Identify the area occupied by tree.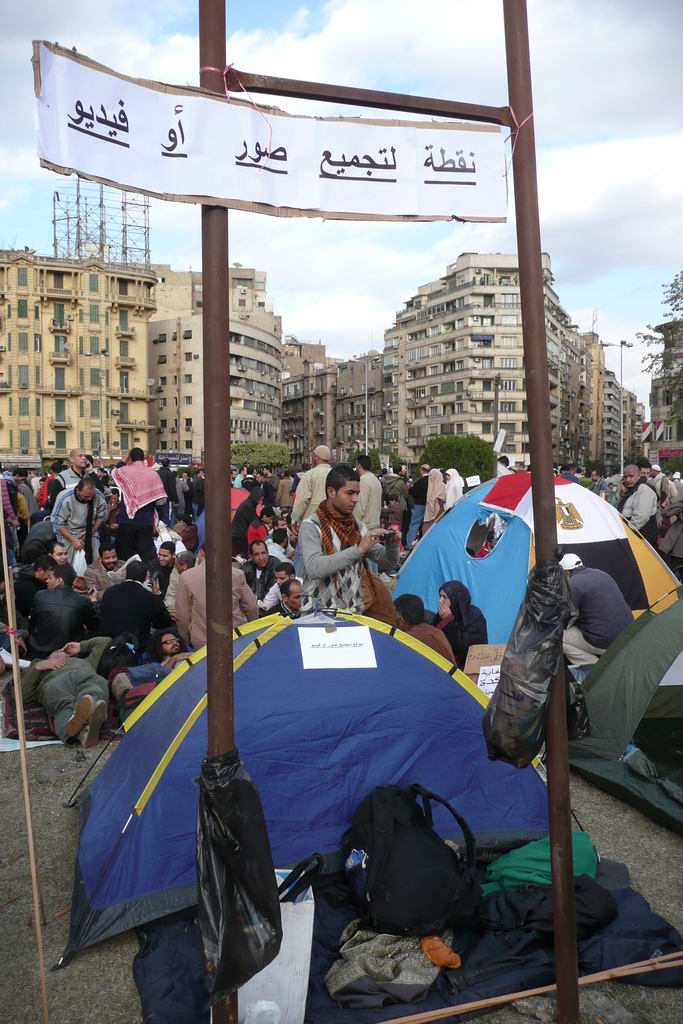
Area: box=[630, 293, 682, 393].
